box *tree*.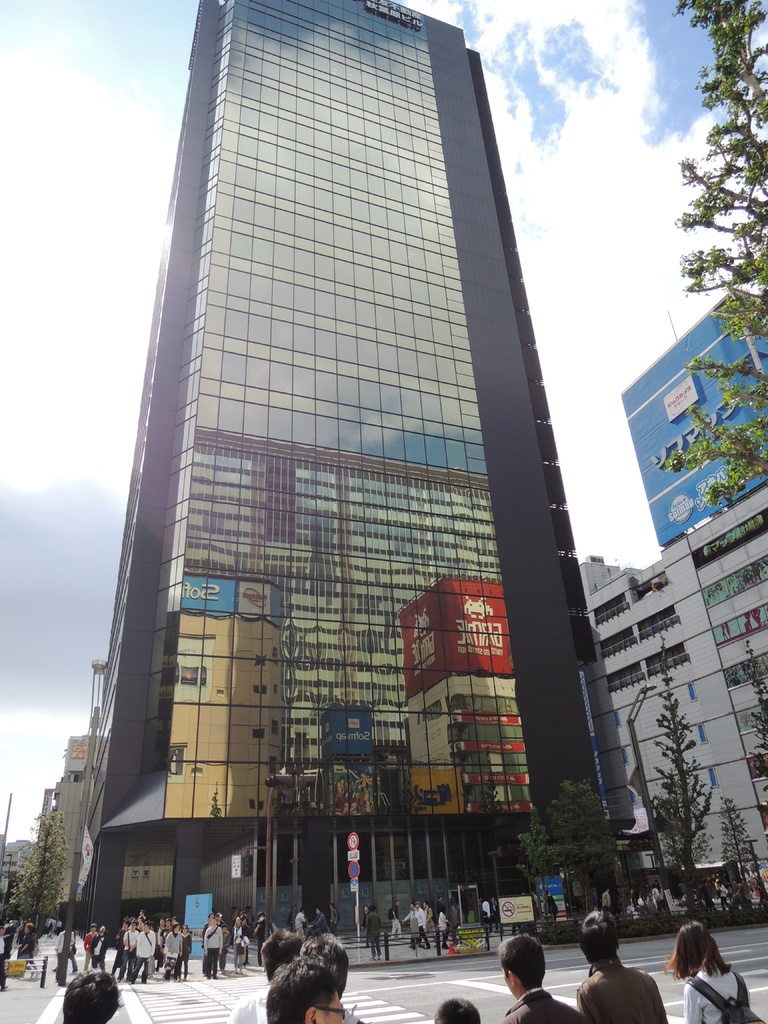
646,634,719,922.
